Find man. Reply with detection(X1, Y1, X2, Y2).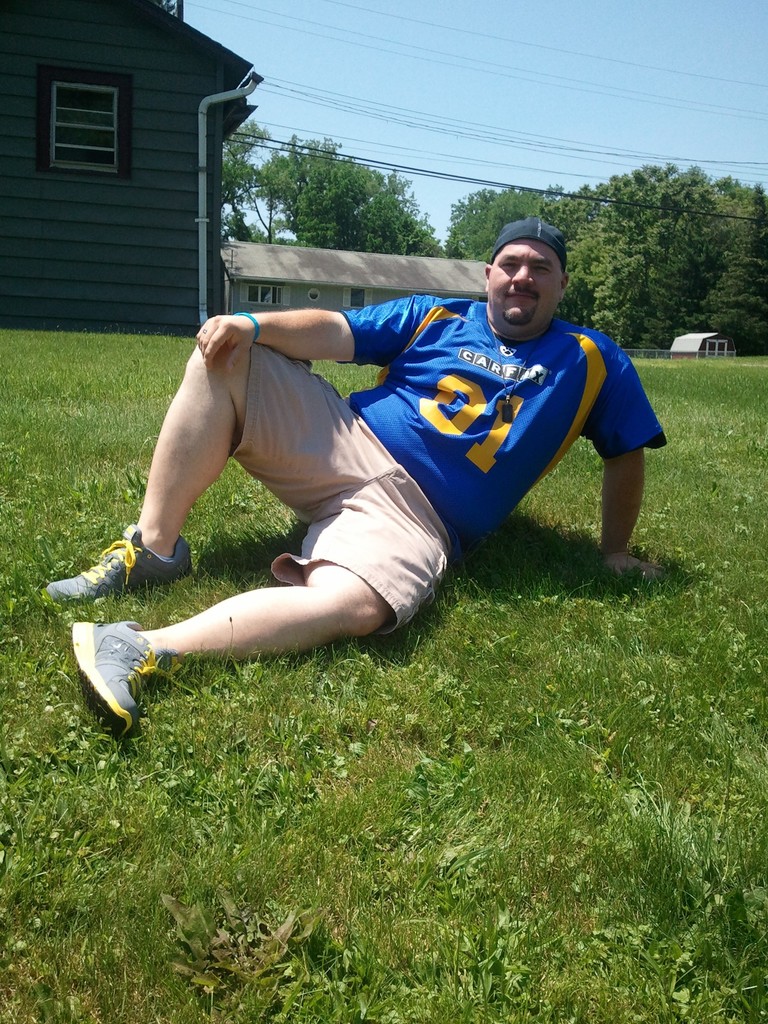
detection(29, 218, 677, 754).
